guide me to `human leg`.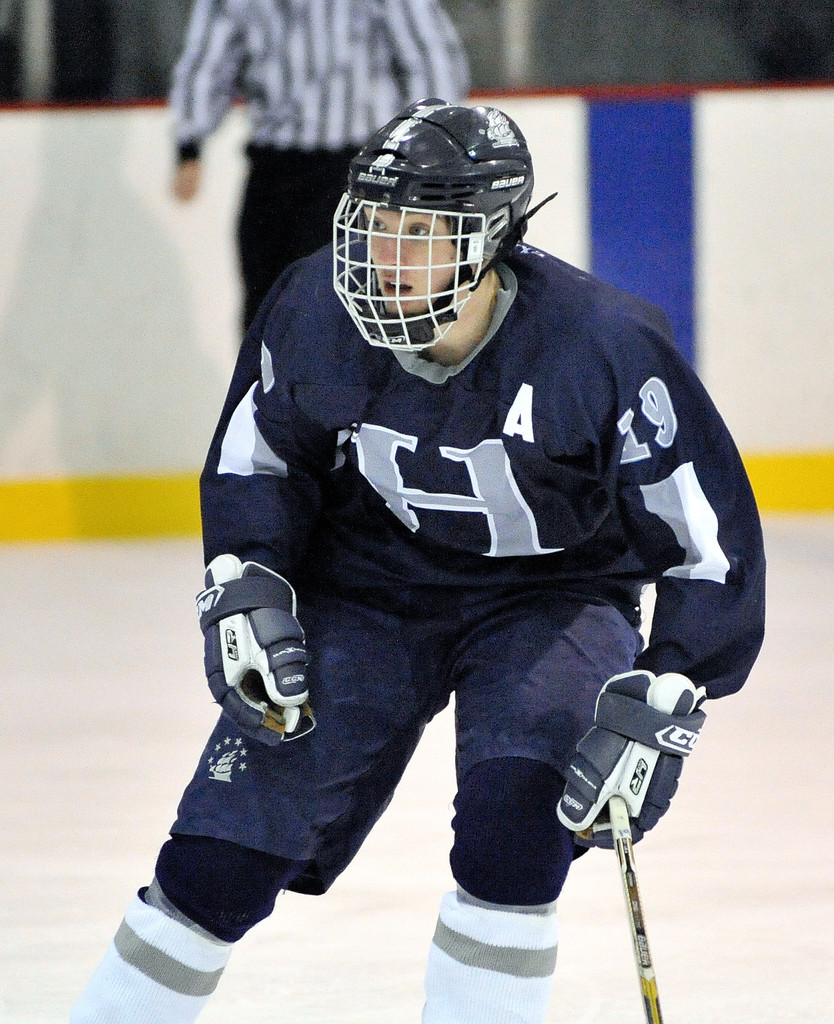
Guidance: region(454, 578, 644, 1023).
